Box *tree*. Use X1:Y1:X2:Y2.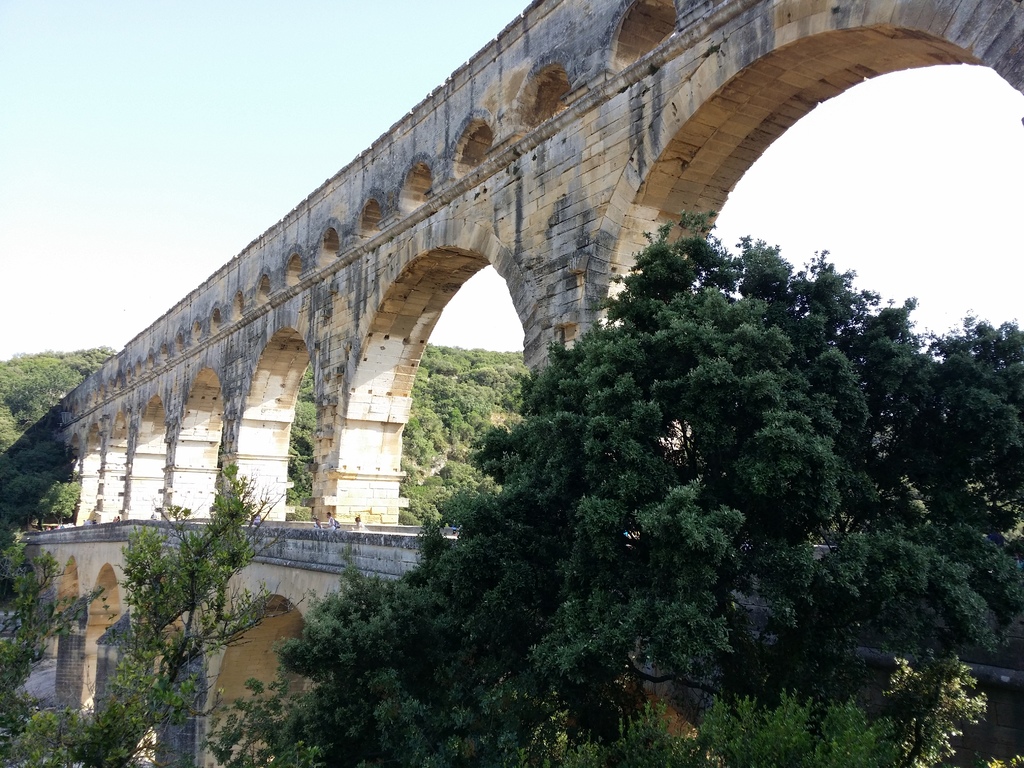
0:351:117:537.
